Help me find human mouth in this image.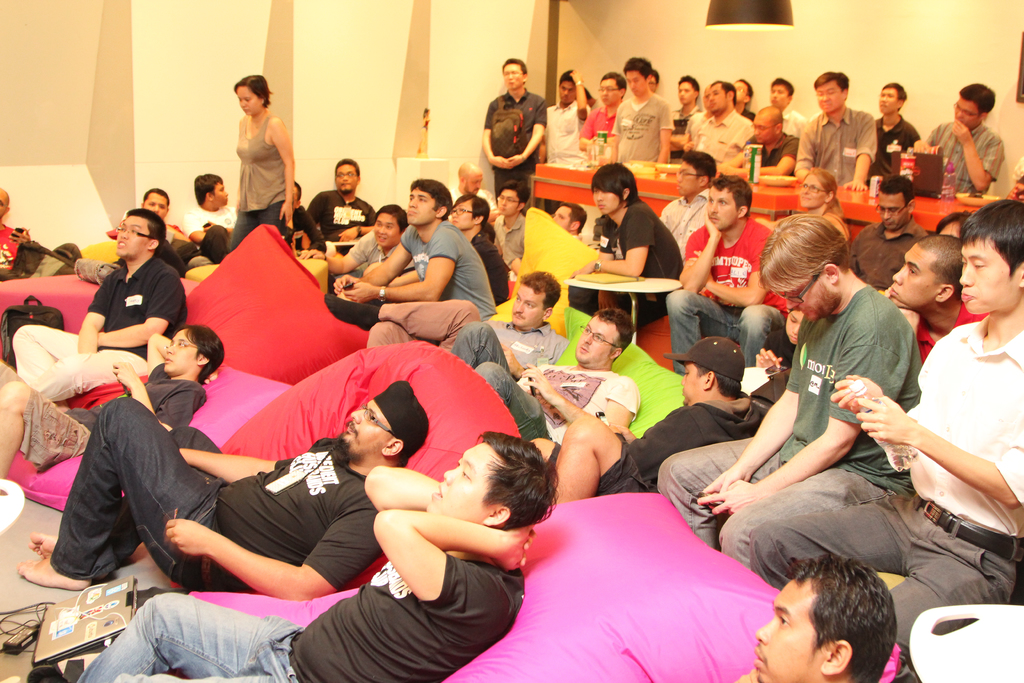
Found it: region(802, 196, 810, 201).
